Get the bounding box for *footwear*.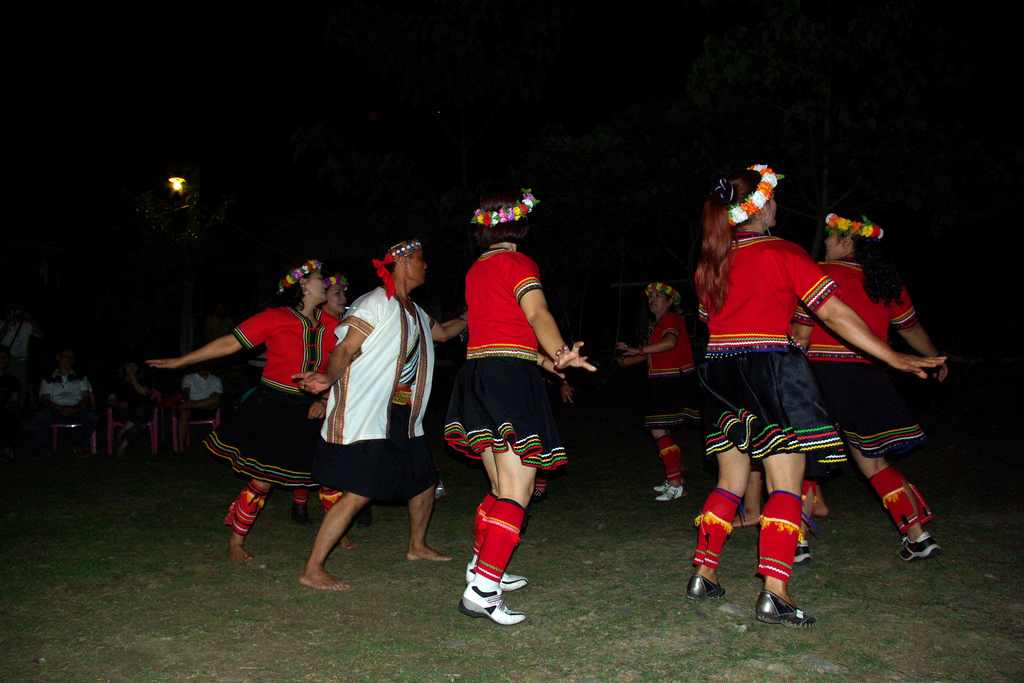
751,584,817,631.
